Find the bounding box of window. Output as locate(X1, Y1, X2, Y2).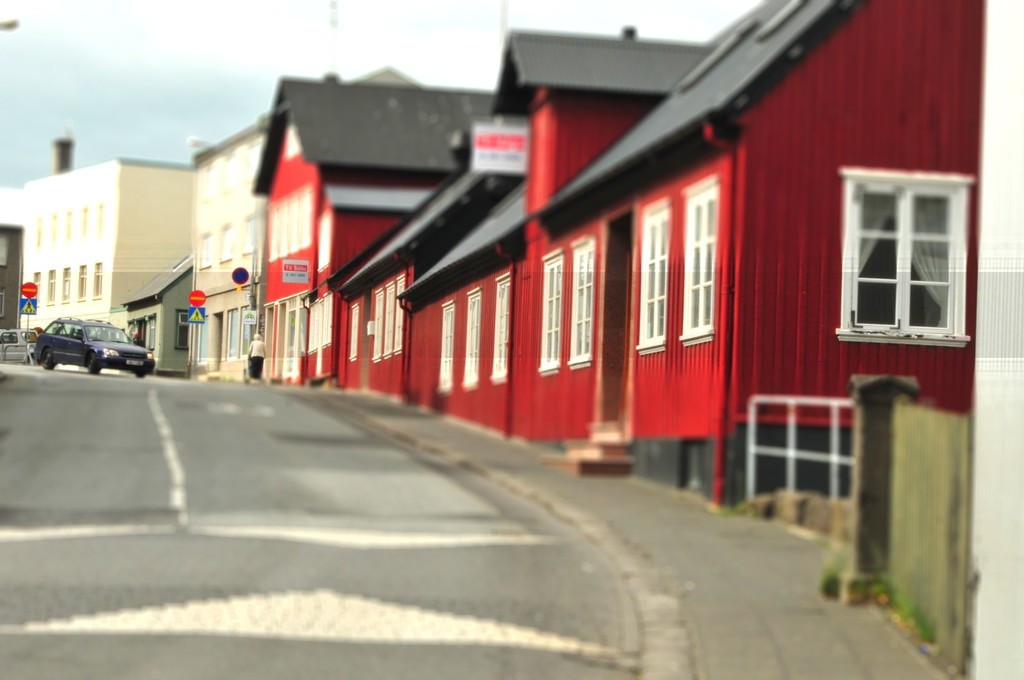
locate(63, 268, 70, 306).
